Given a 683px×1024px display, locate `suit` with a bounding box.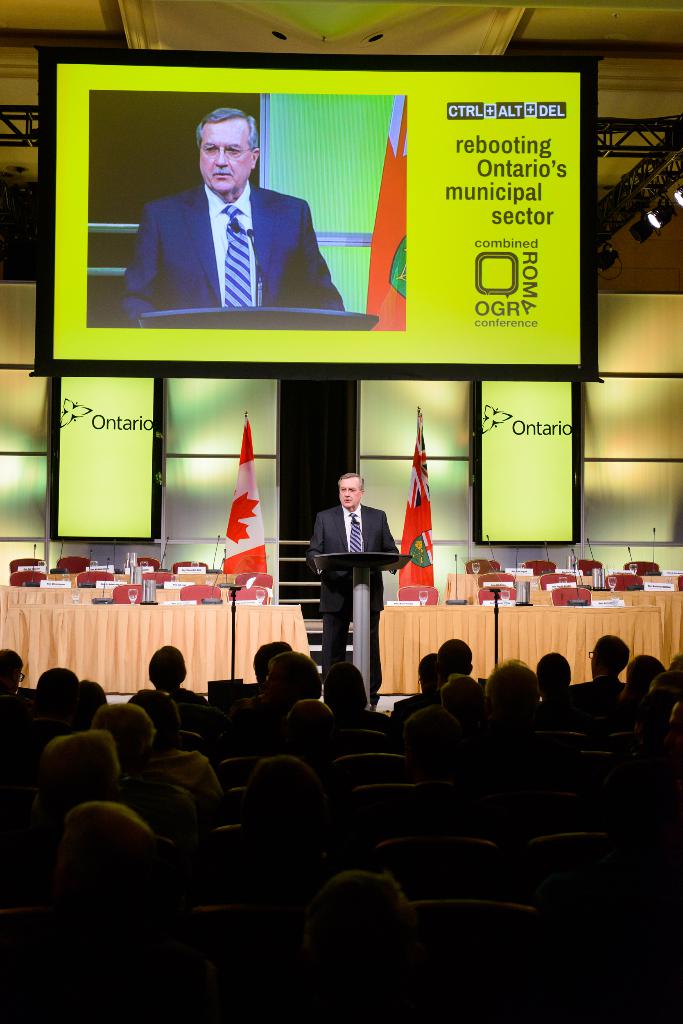
Located: rect(132, 150, 341, 326).
